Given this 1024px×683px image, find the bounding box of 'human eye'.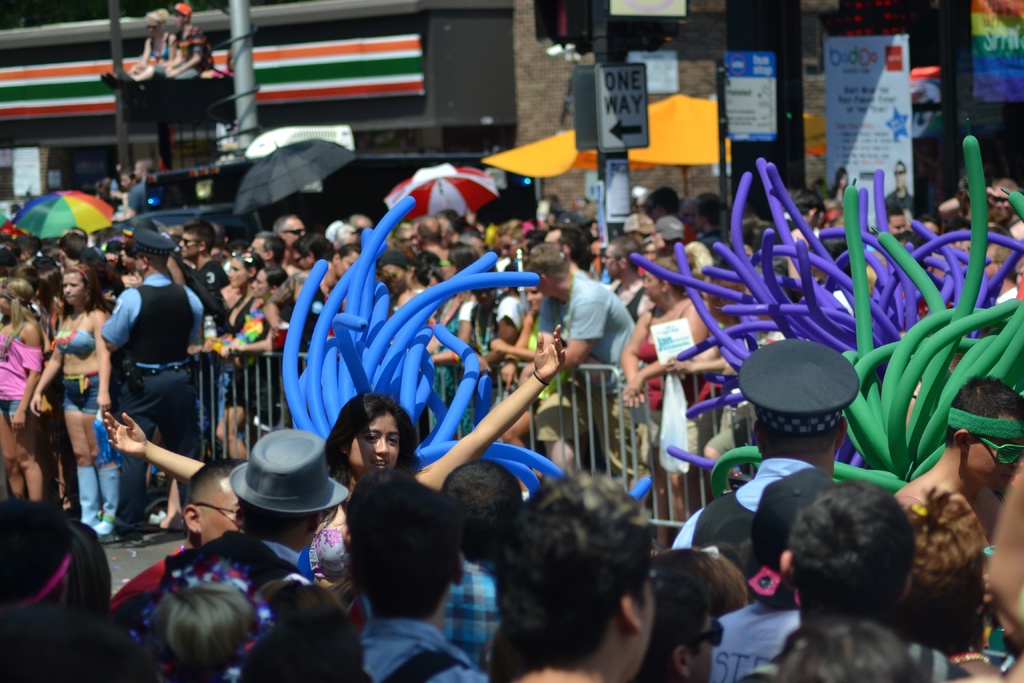
388 438 401 448.
